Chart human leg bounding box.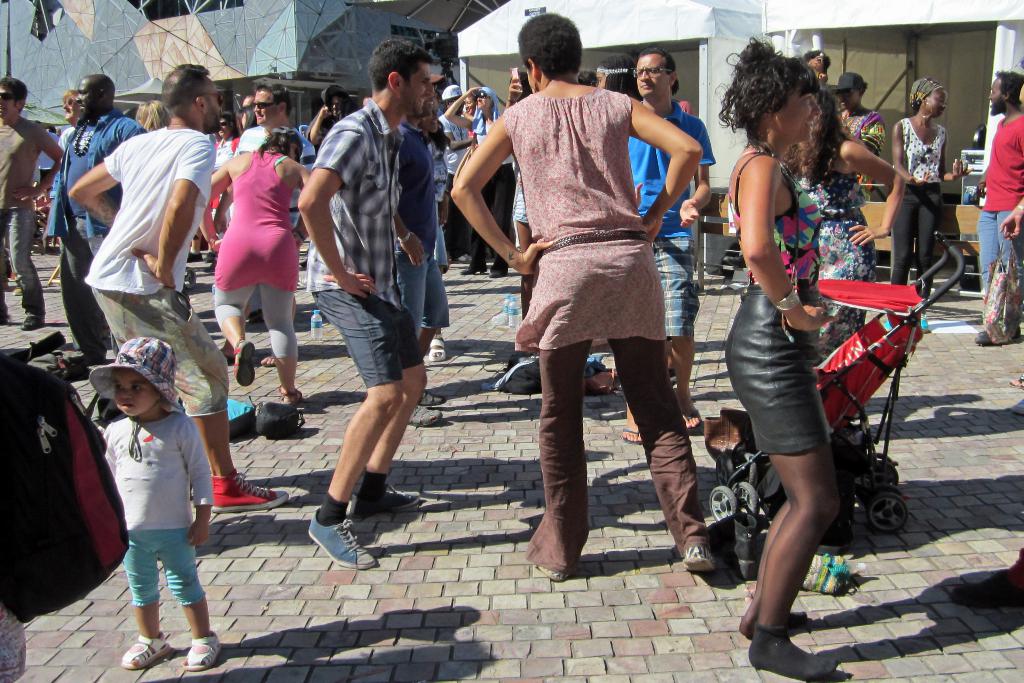
Charted: pyautogui.locateOnScreen(212, 277, 252, 391).
